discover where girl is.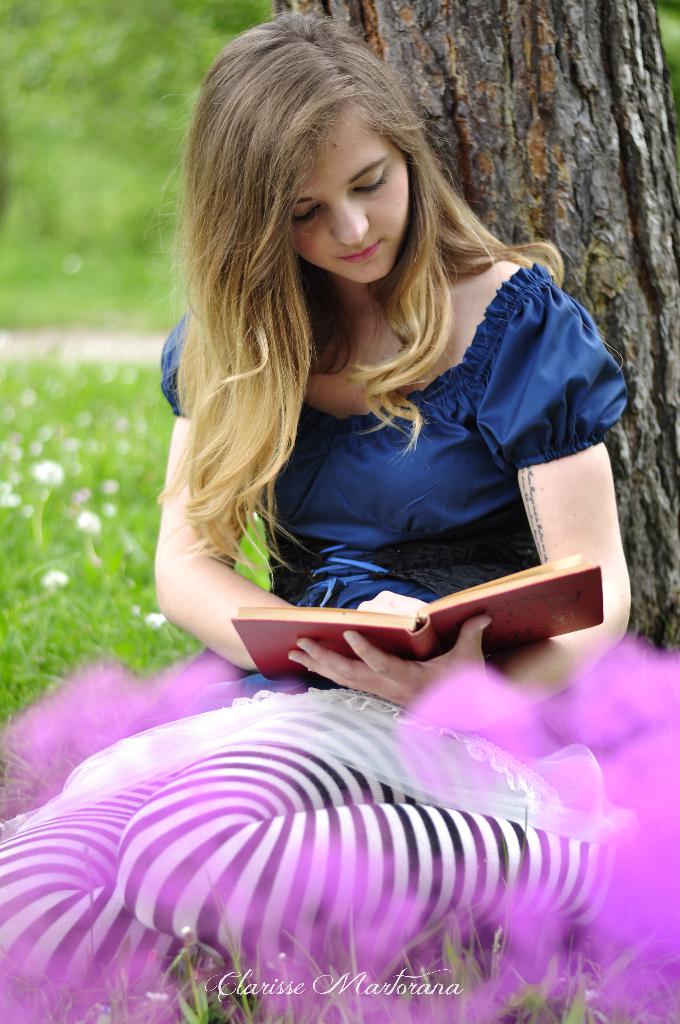
Discovered at (left=0, top=8, right=679, bottom=1023).
